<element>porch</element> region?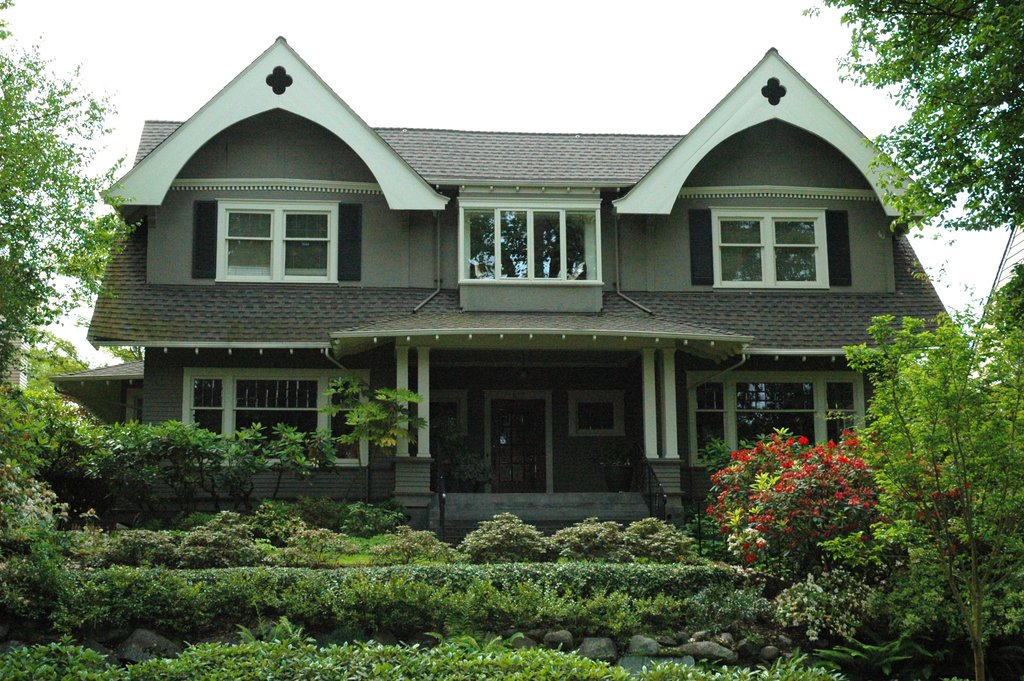
(x1=431, y1=440, x2=664, y2=548)
